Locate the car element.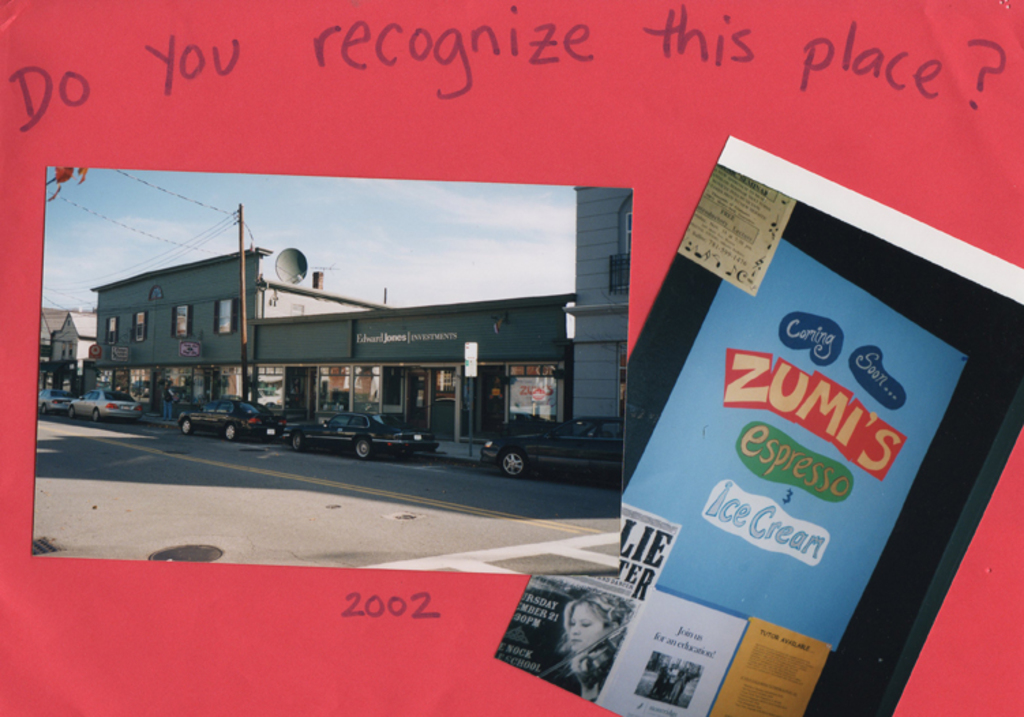
Element bbox: crop(180, 398, 286, 443).
